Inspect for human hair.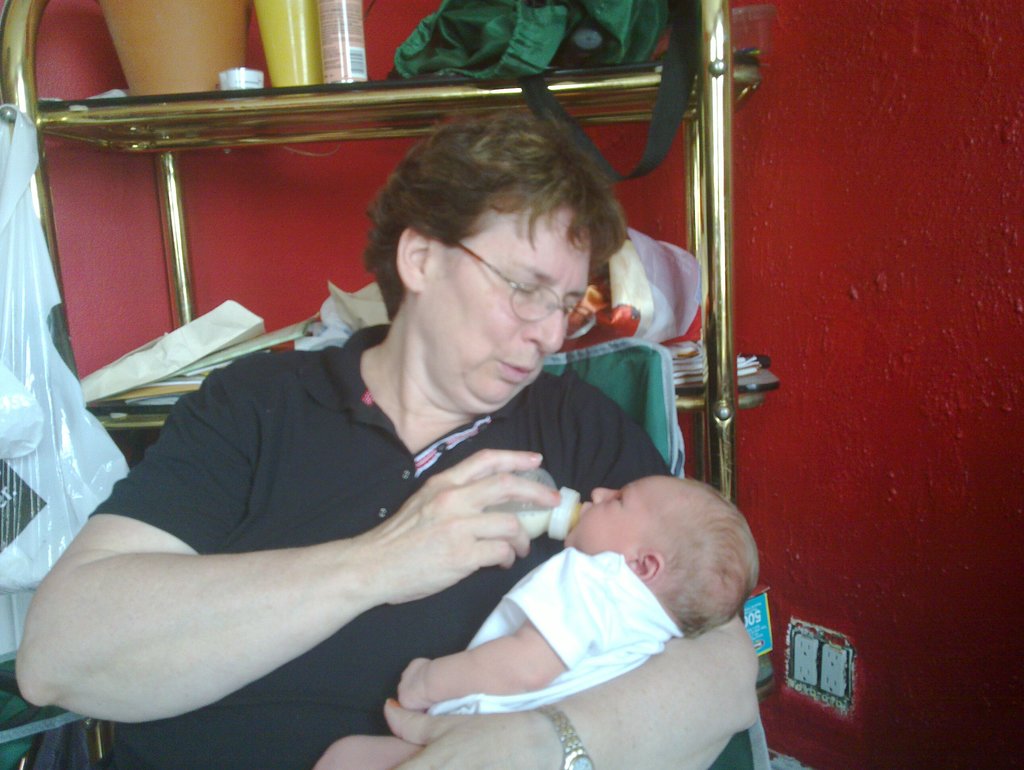
Inspection: region(356, 110, 621, 345).
